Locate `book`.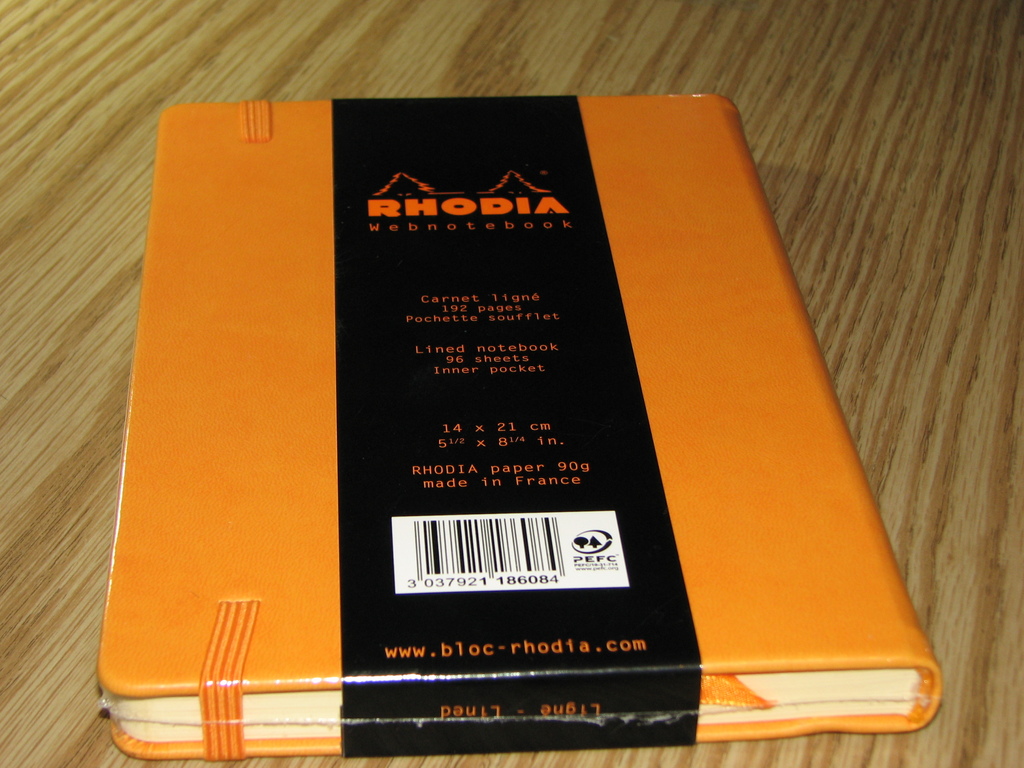
Bounding box: (left=92, top=98, right=940, bottom=753).
